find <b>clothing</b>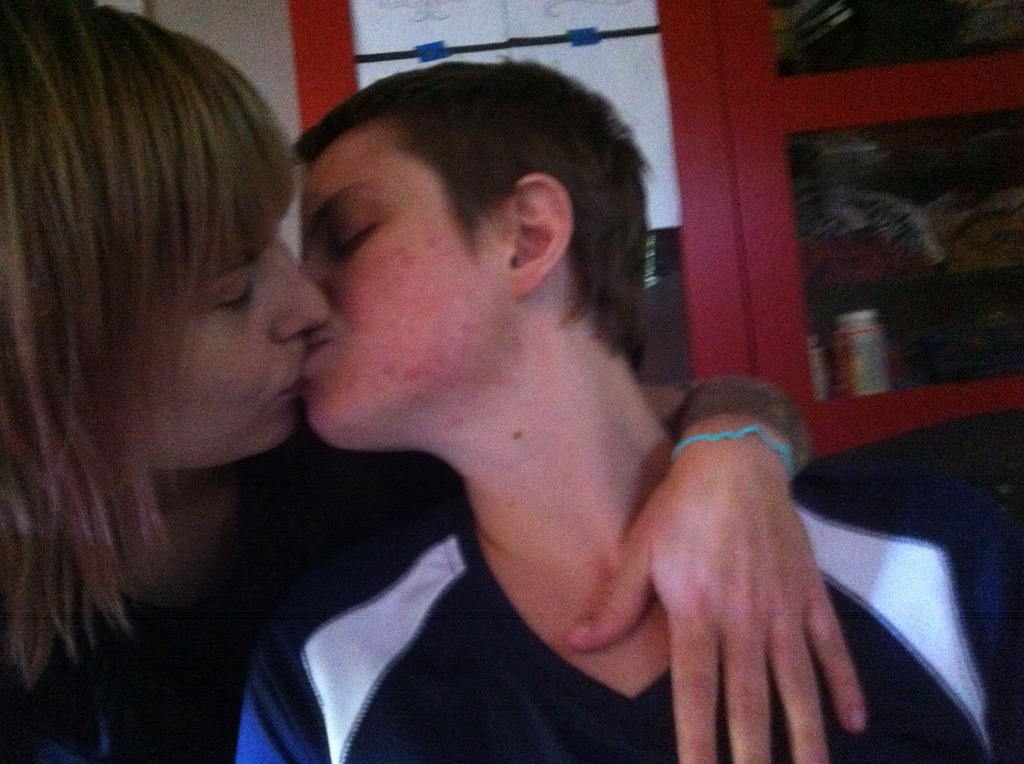
0/430/406/758
